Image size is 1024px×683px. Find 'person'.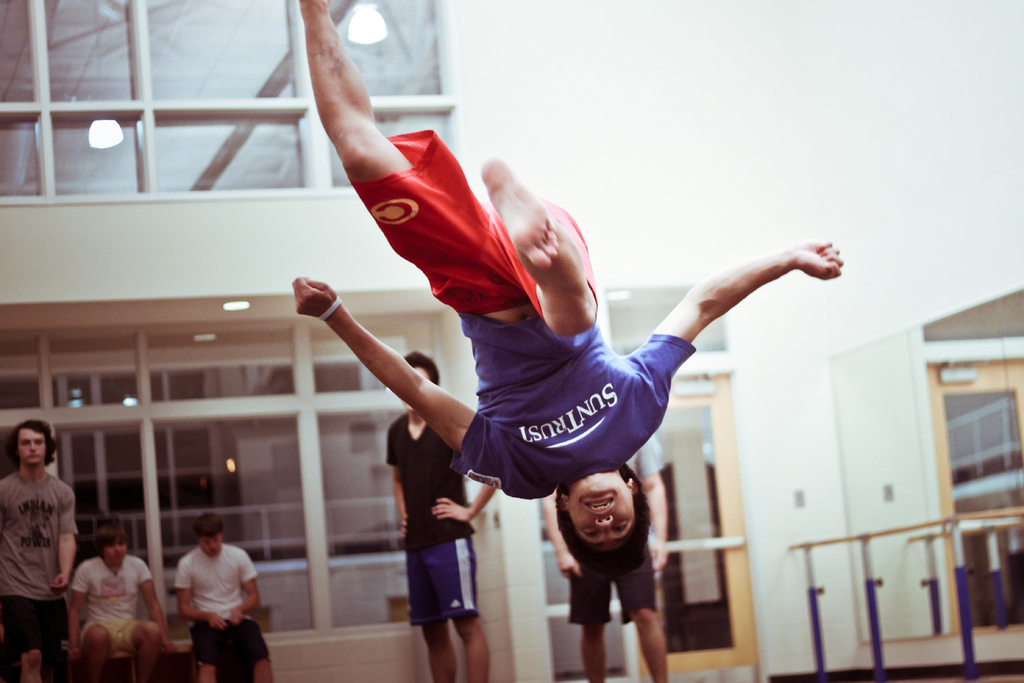
pyautogui.locateOnScreen(291, 0, 845, 577).
